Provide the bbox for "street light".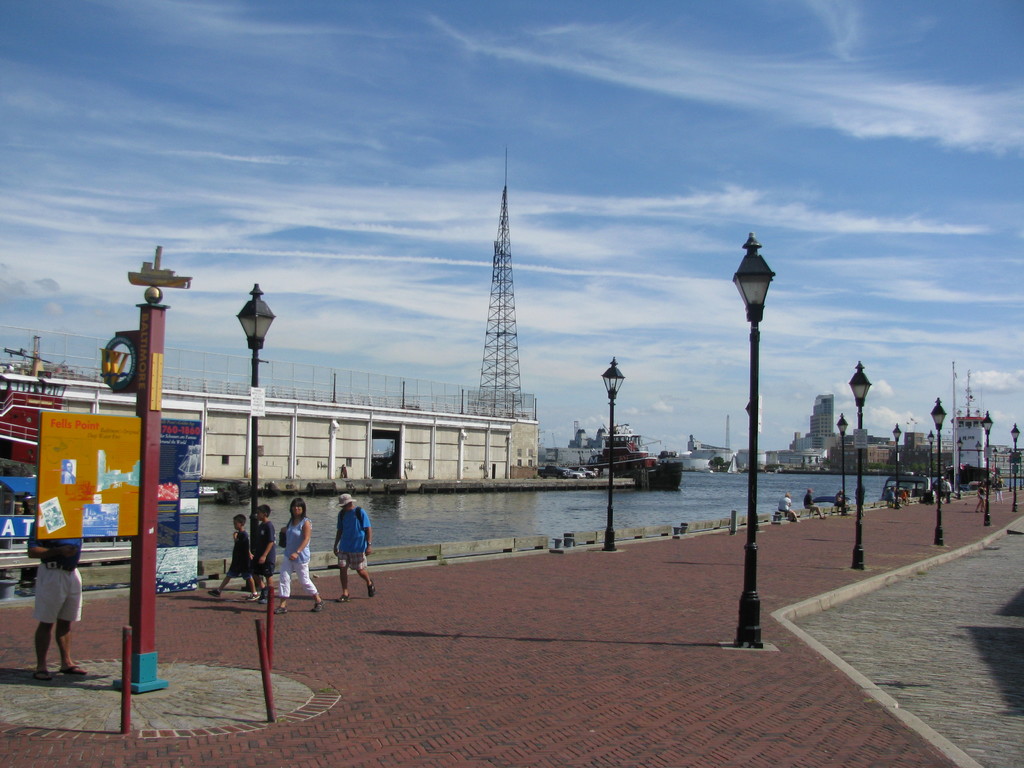
836 416 848 516.
